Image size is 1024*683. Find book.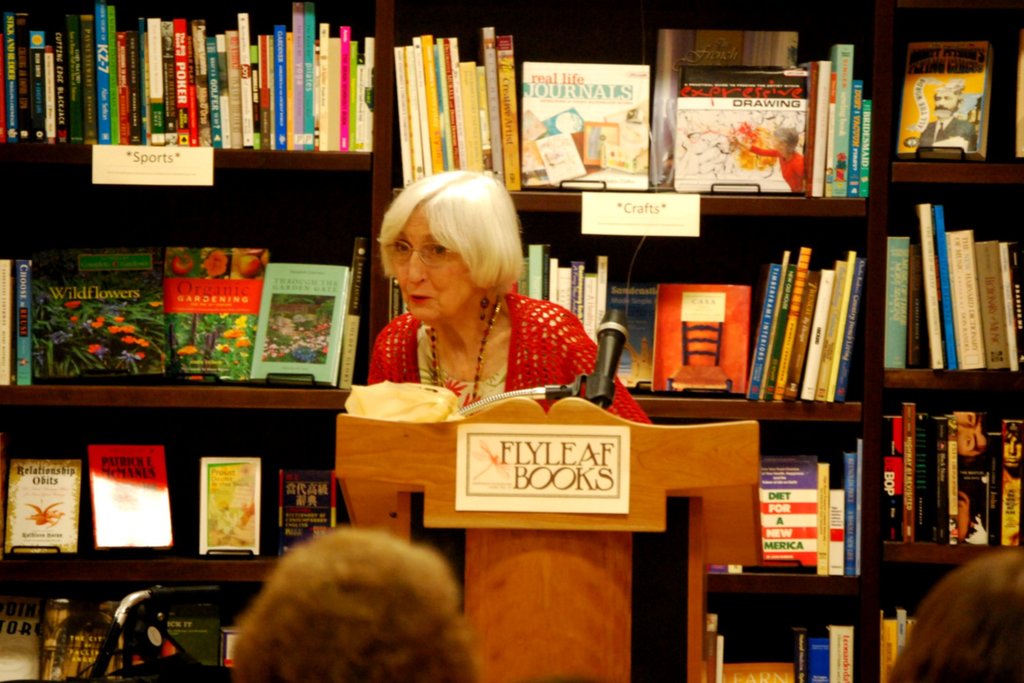
left=895, top=26, right=1011, bottom=179.
